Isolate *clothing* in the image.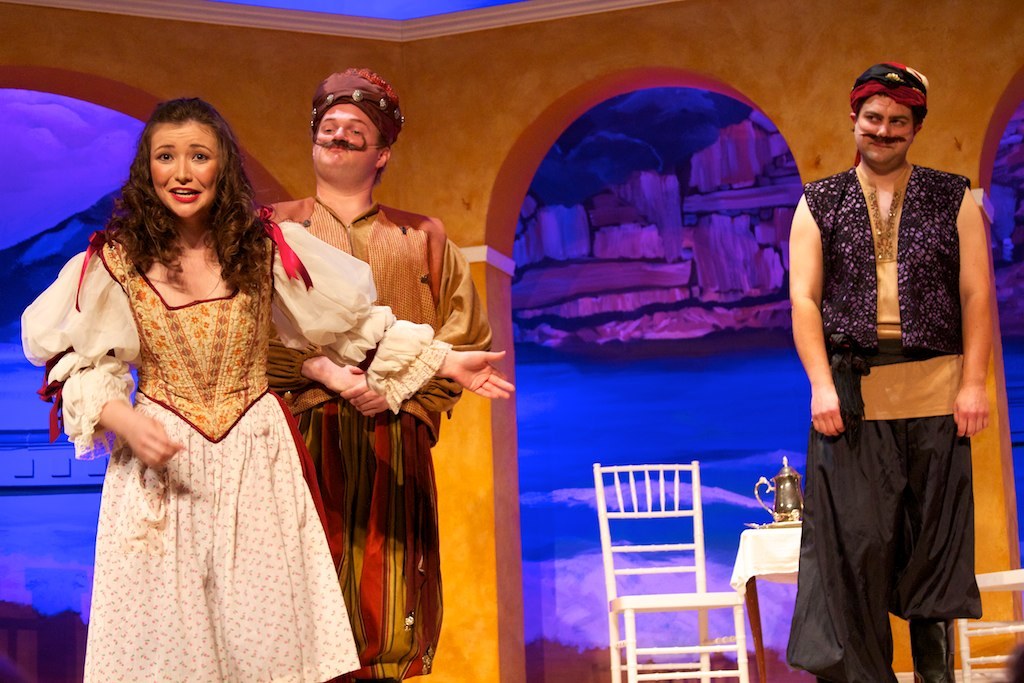
Isolated region: (x1=253, y1=191, x2=492, y2=682).
